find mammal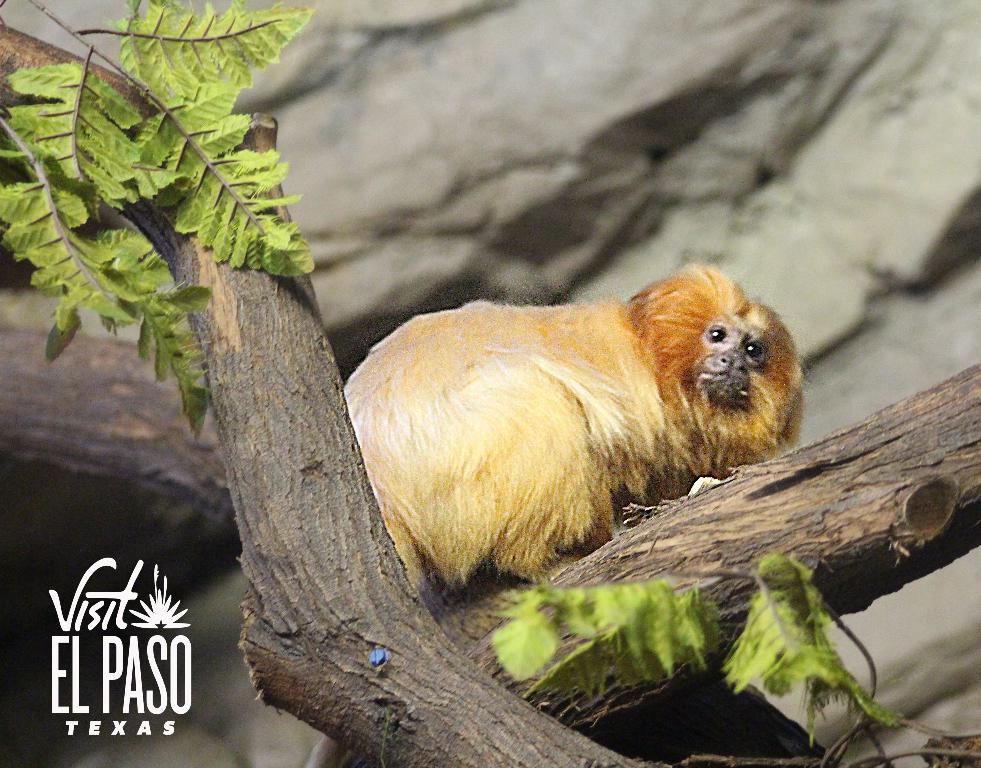
bbox=[326, 255, 815, 591]
